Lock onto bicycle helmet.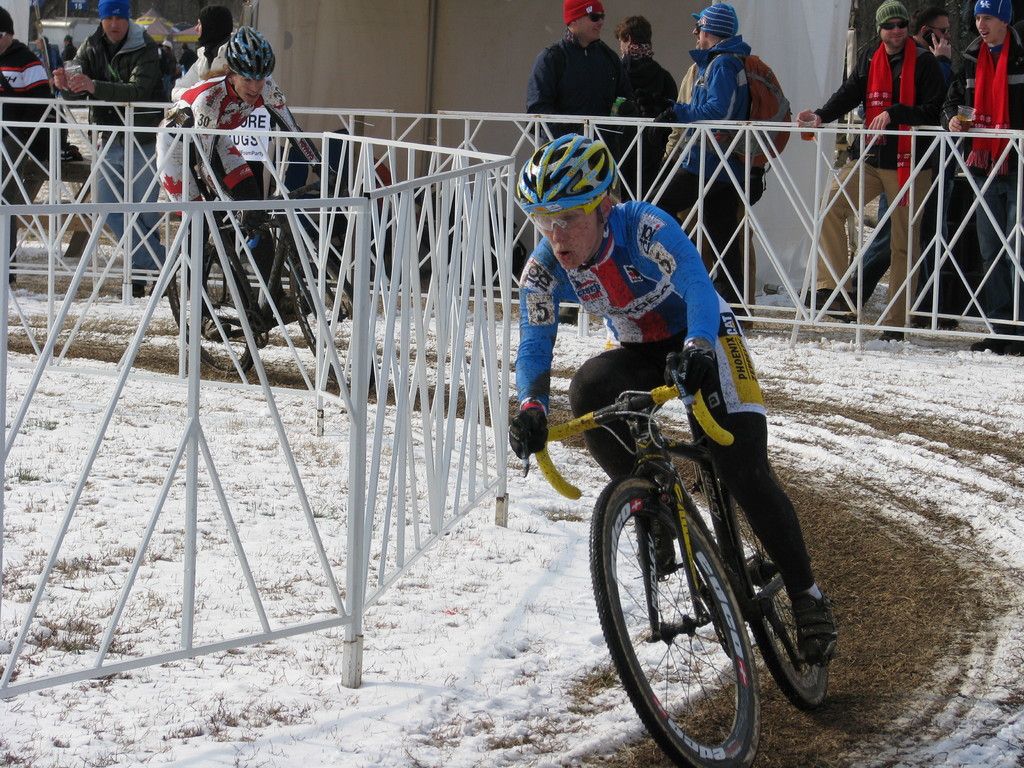
Locked: 521 130 609 204.
